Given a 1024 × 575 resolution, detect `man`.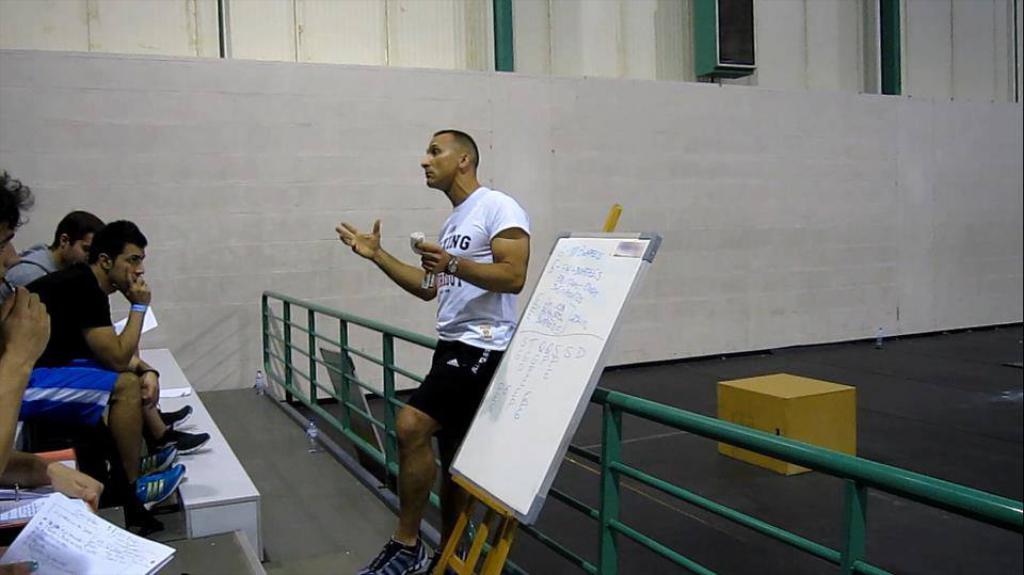
bbox=(335, 99, 516, 560).
